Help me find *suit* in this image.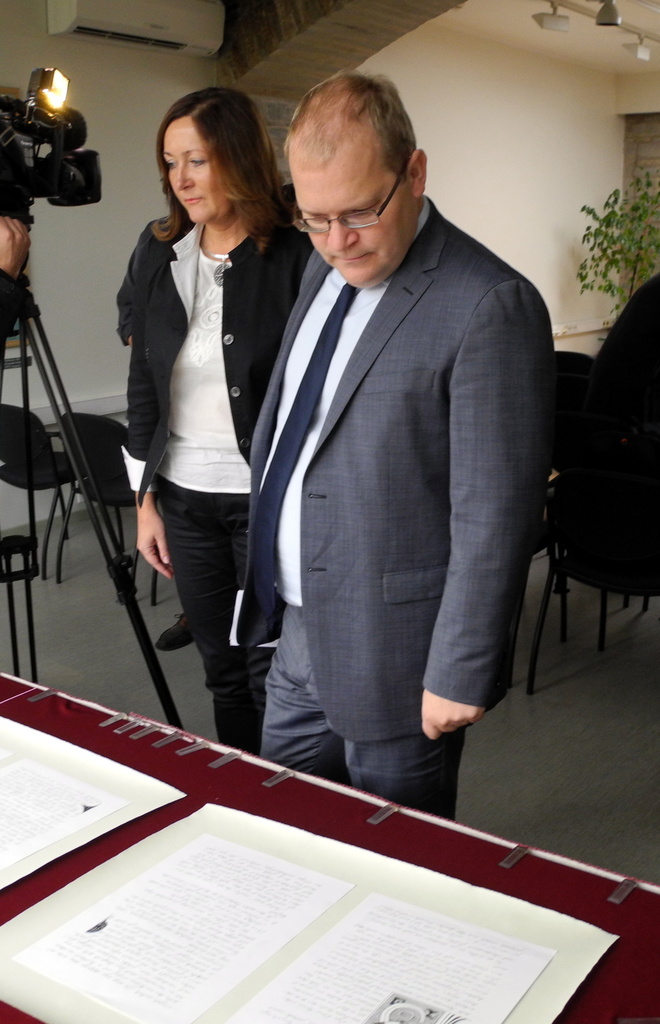
Found it: 229, 83, 549, 815.
